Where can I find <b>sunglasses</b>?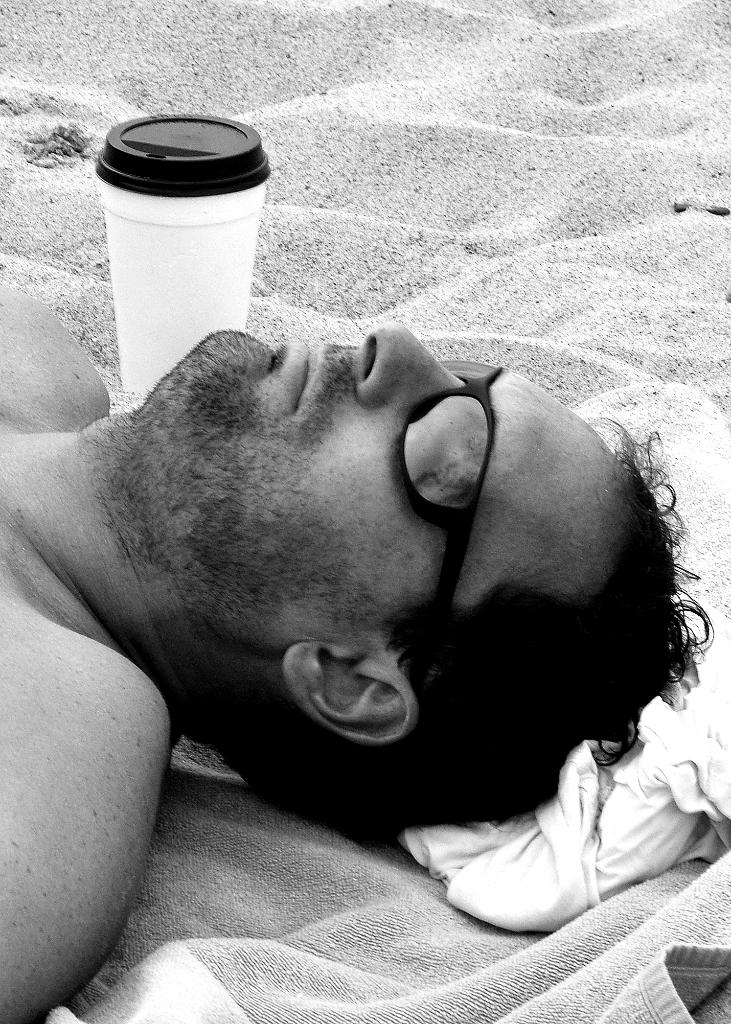
You can find it at [x1=398, y1=354, x2=500, y2=706].
